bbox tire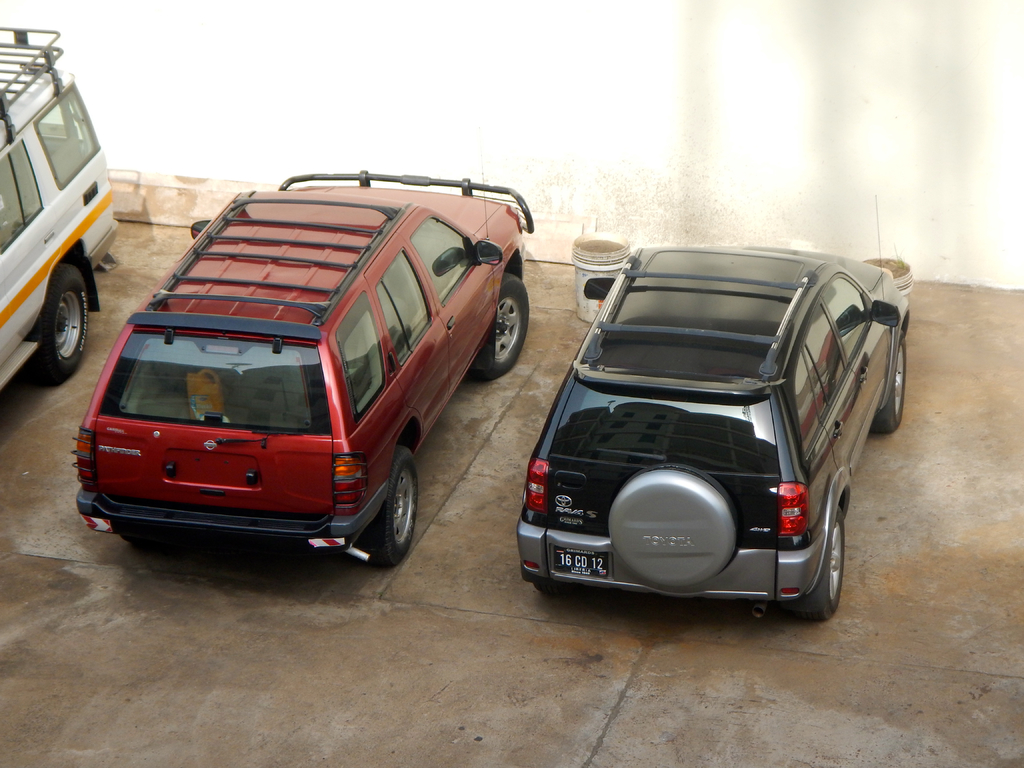
{"x1": 26, "y1": 265, "x2": 86, "y2": 378}
